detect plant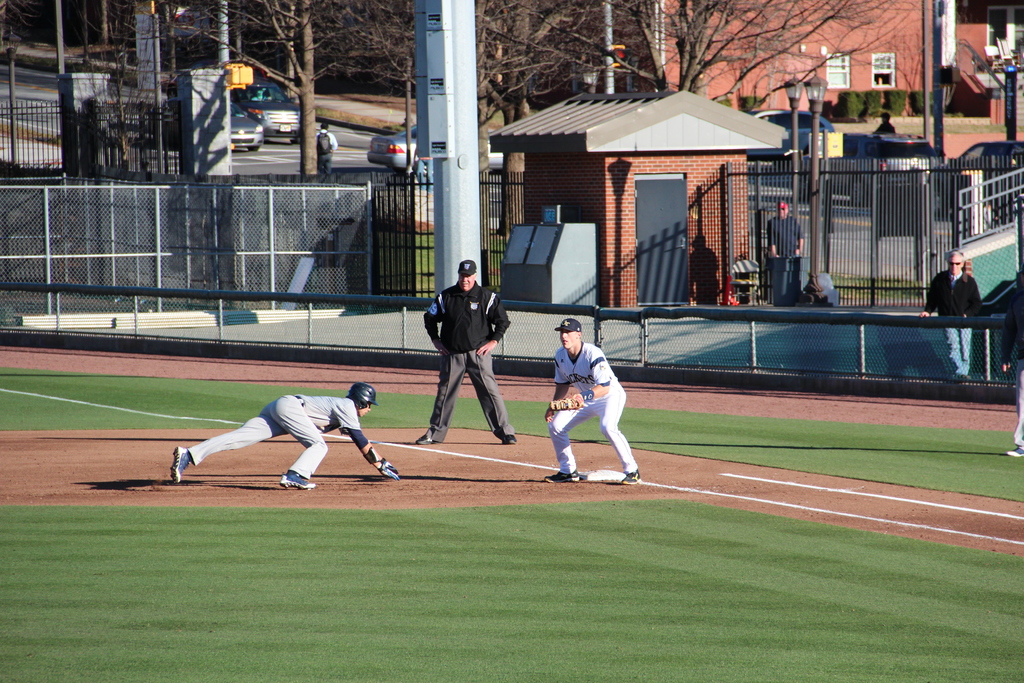
crop(882, 83, 906, 114)
